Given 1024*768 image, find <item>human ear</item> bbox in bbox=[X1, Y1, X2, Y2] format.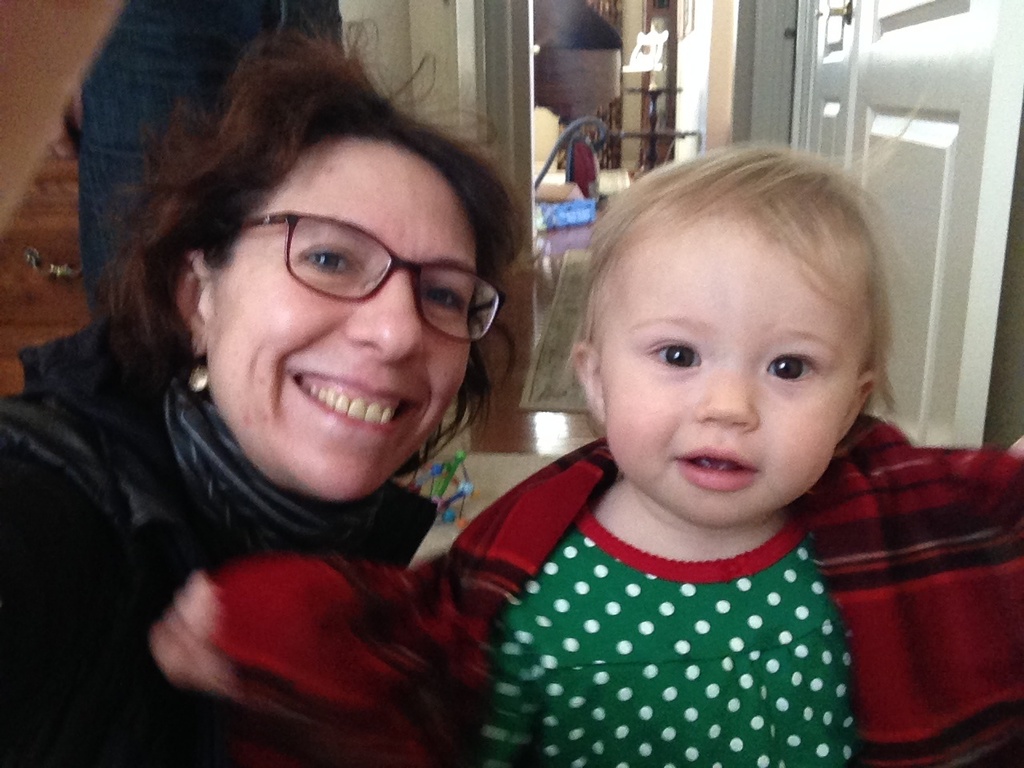
bbox=[178, 248, 219, 355].
